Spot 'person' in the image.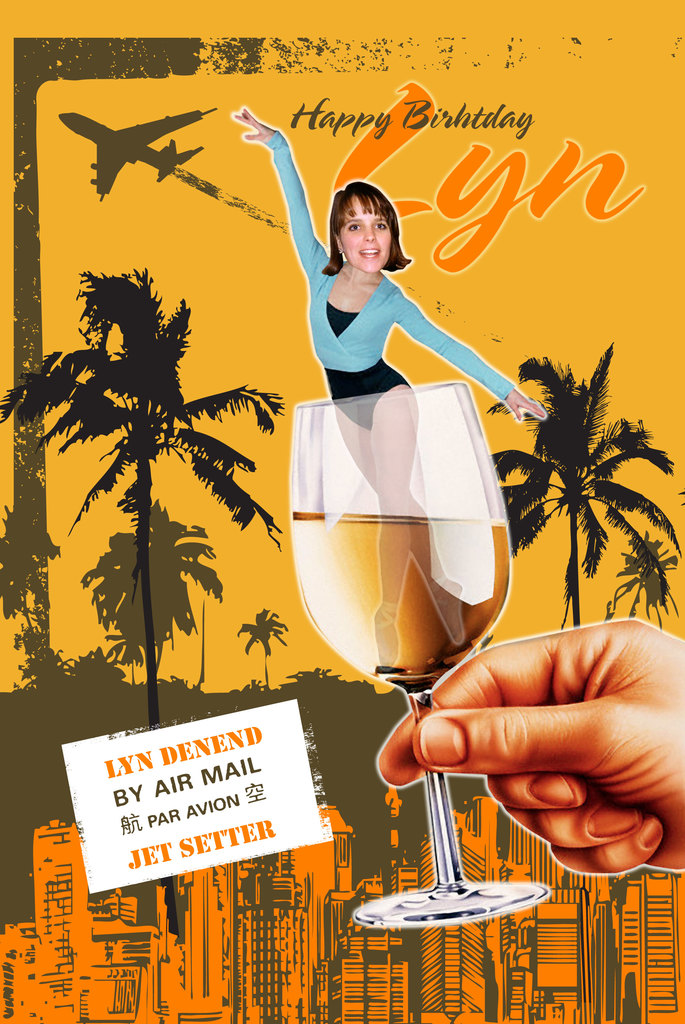
'person' found at bbox(367, 620, 684, 879).
